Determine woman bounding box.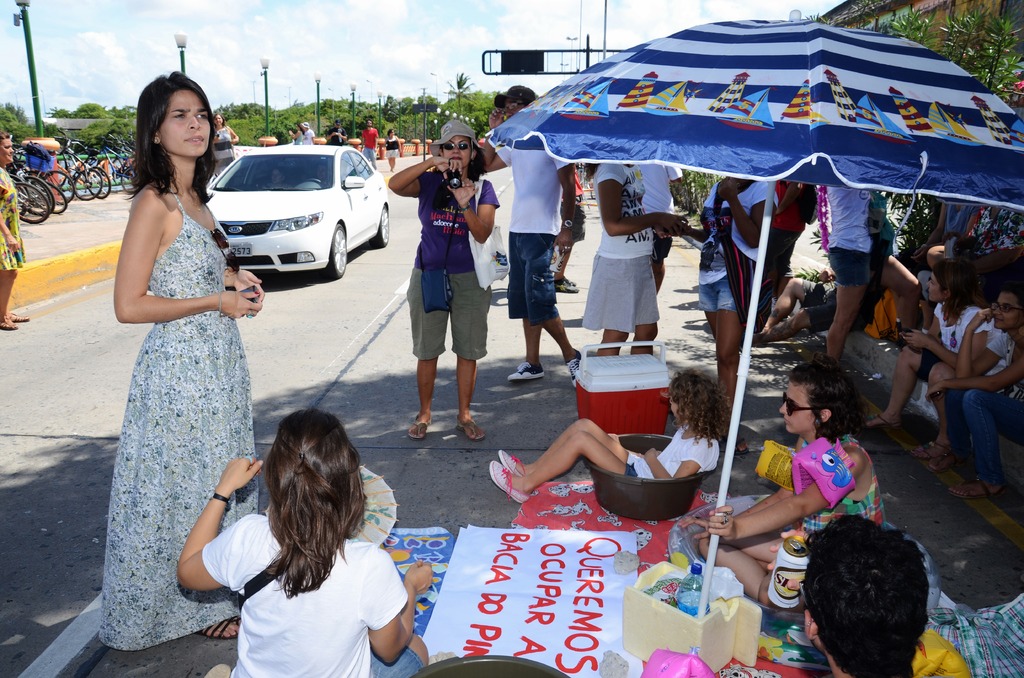
Determined: bbox=(213, 114, 242, 181).
